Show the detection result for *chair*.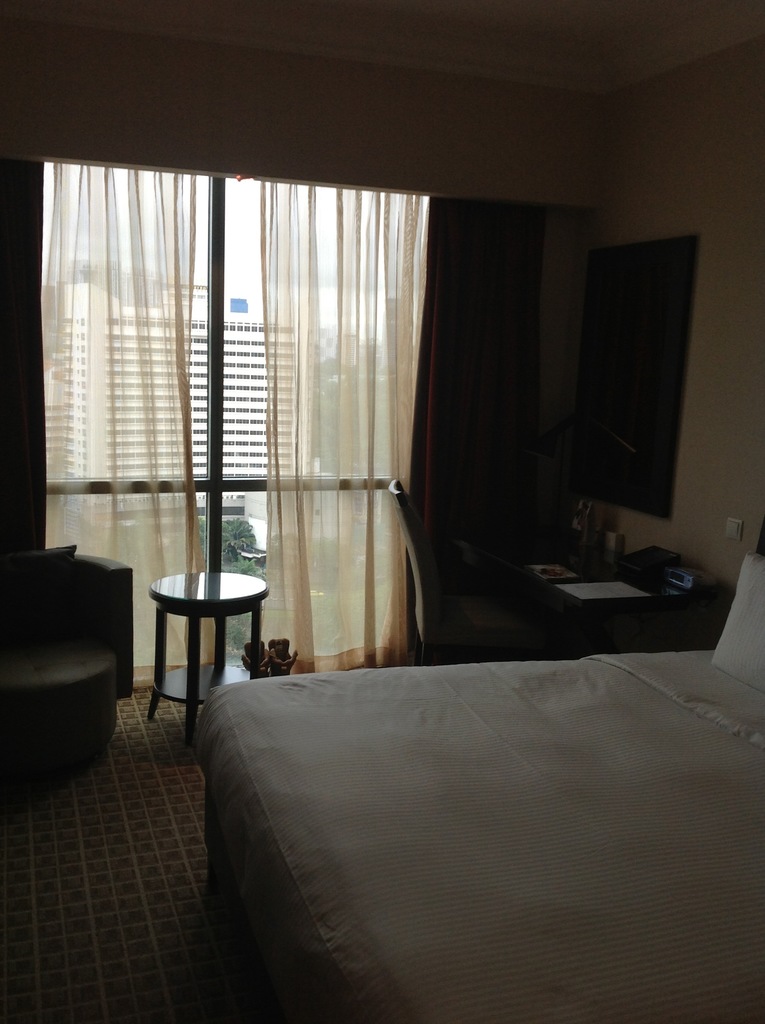
{"x1": 385, "y1": 478, "x2": 532, "y2": 669}.
